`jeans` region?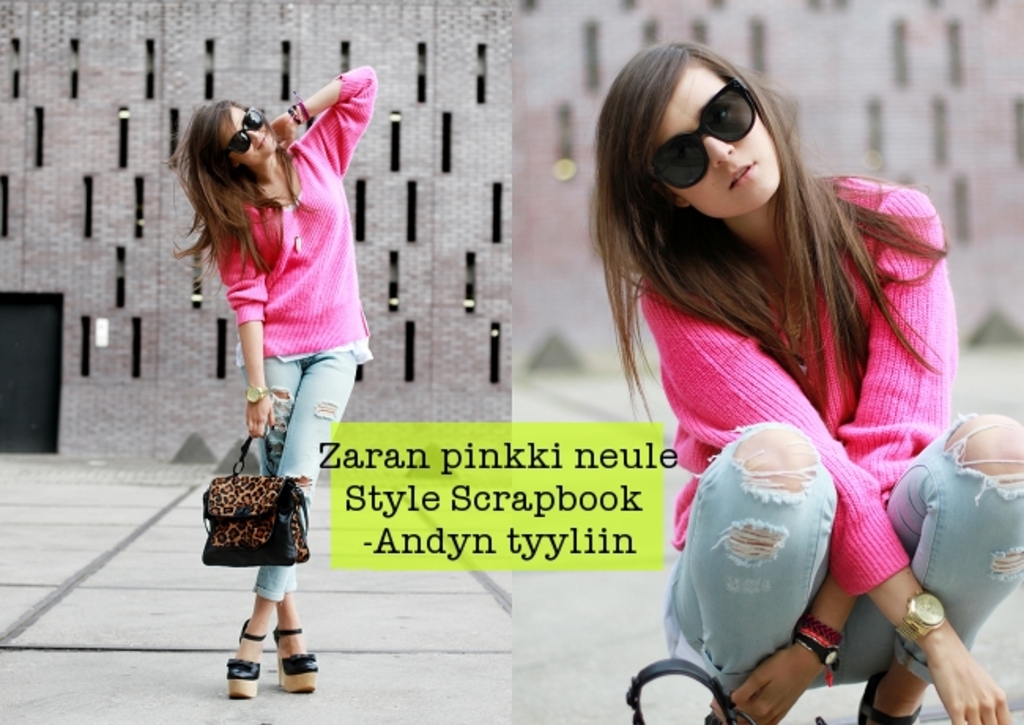
x1=238, y1=351, x2=365, y2=610
